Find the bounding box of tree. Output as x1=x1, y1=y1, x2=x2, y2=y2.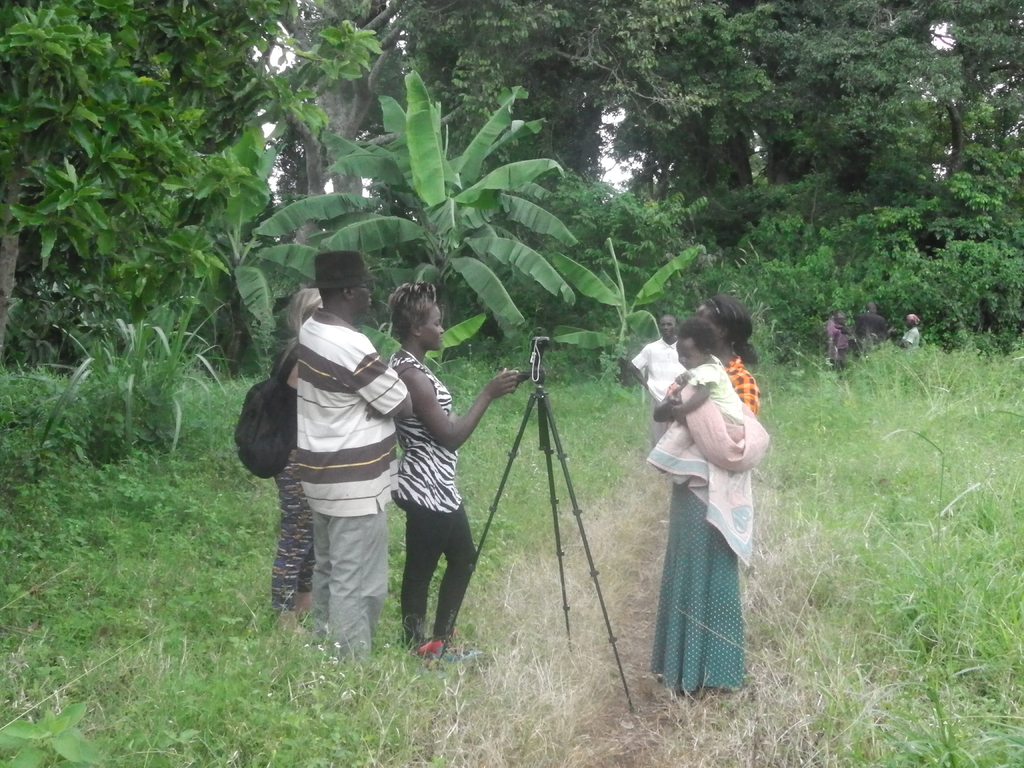
x1=256, y1=0, x2=403, y2=255.
